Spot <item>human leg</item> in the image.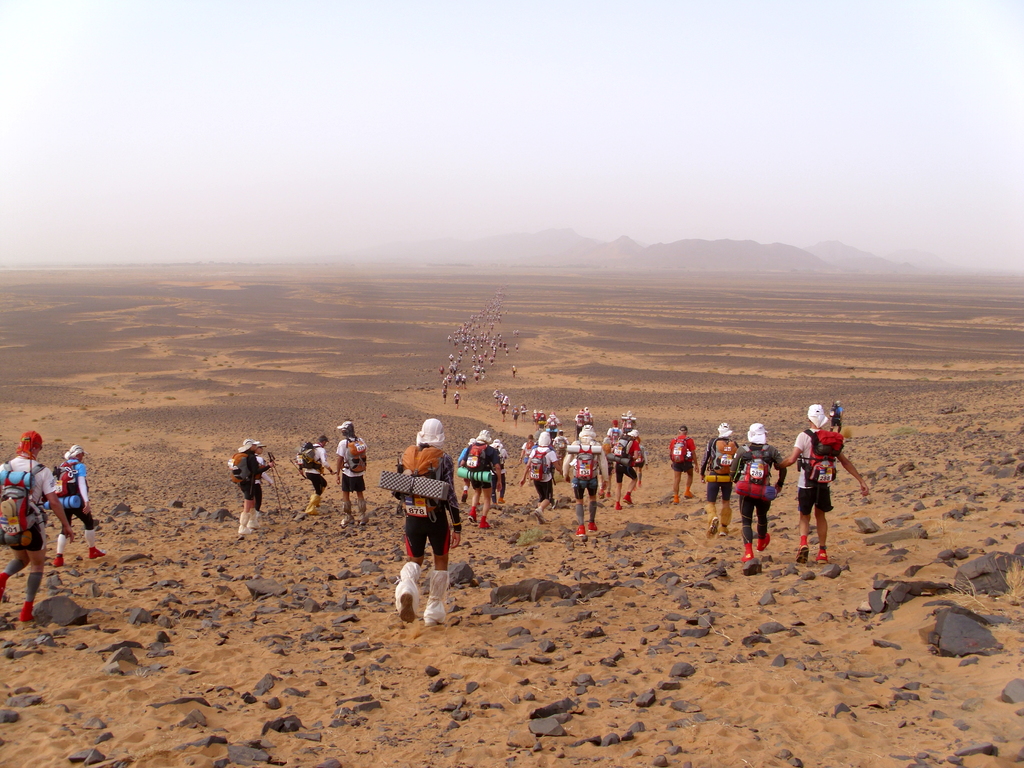
<item>human leg</item> found at locate(394, 511, 426, 623).
